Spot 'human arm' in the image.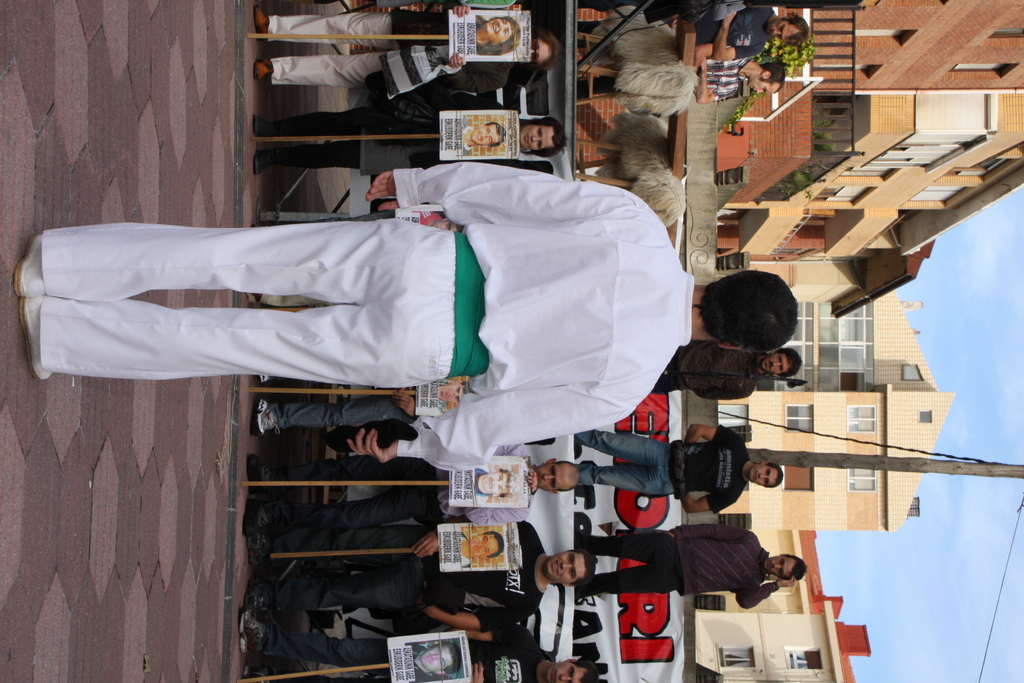
'human arm' found at left=665, top=480, right=739, bottom=516.
